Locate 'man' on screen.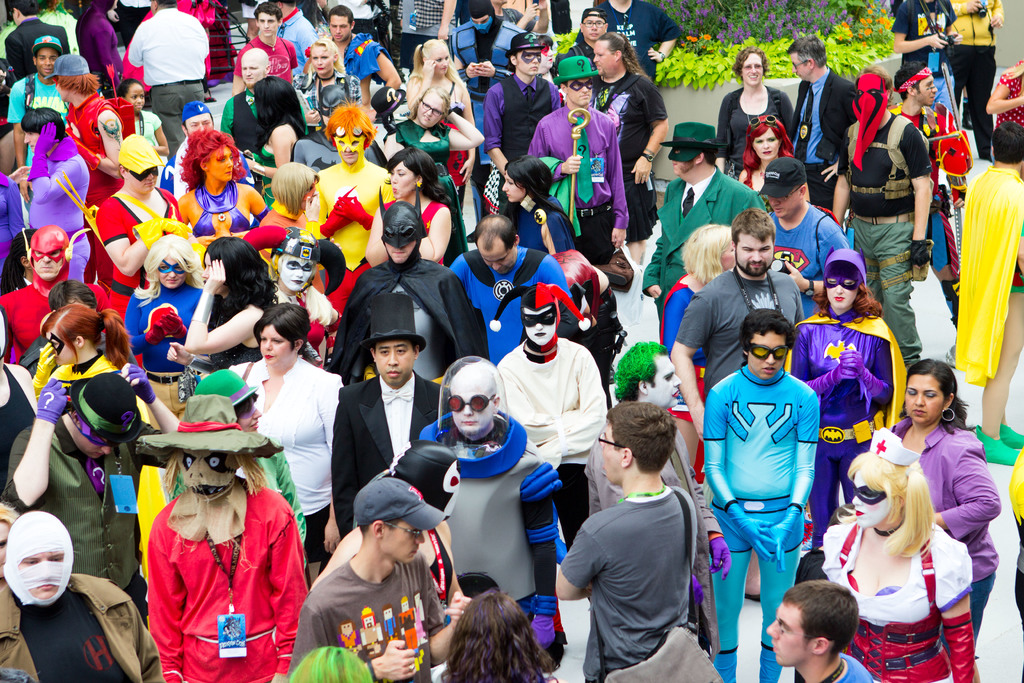
On screen at locate(161, 97, 273, 190).
